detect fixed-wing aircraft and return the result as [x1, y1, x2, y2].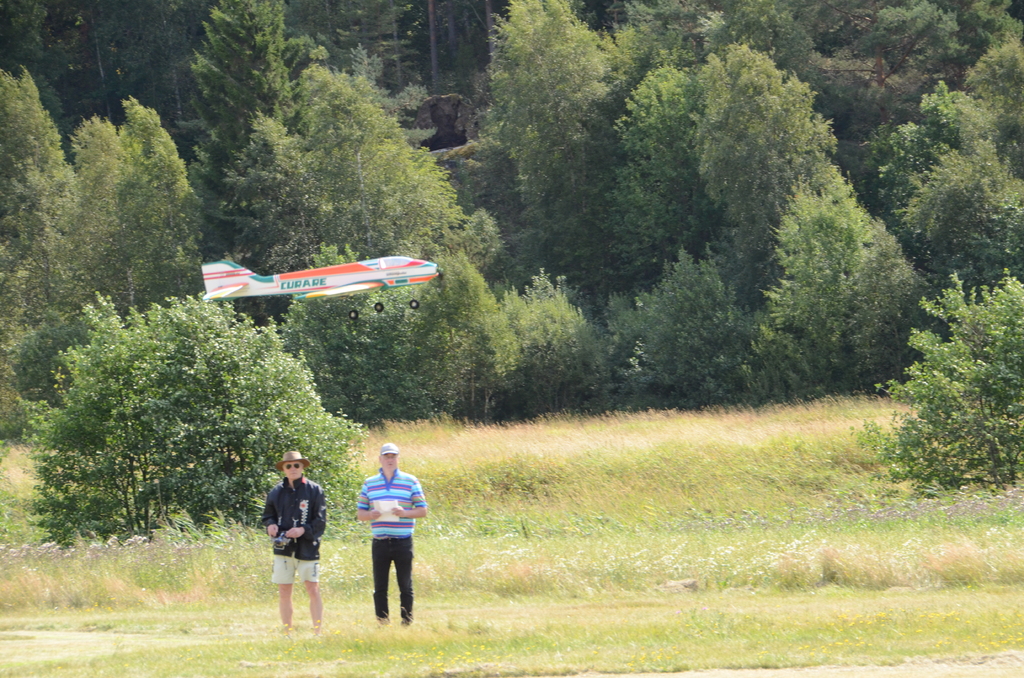
[190, 257, 439, 324].
